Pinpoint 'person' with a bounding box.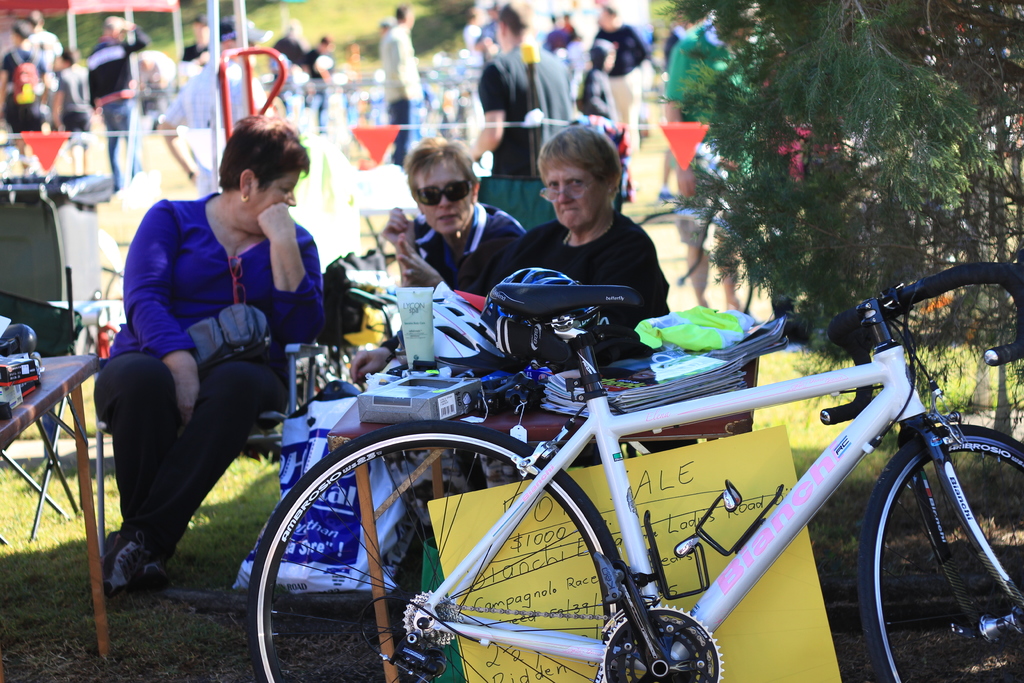
351:126:670:387.
